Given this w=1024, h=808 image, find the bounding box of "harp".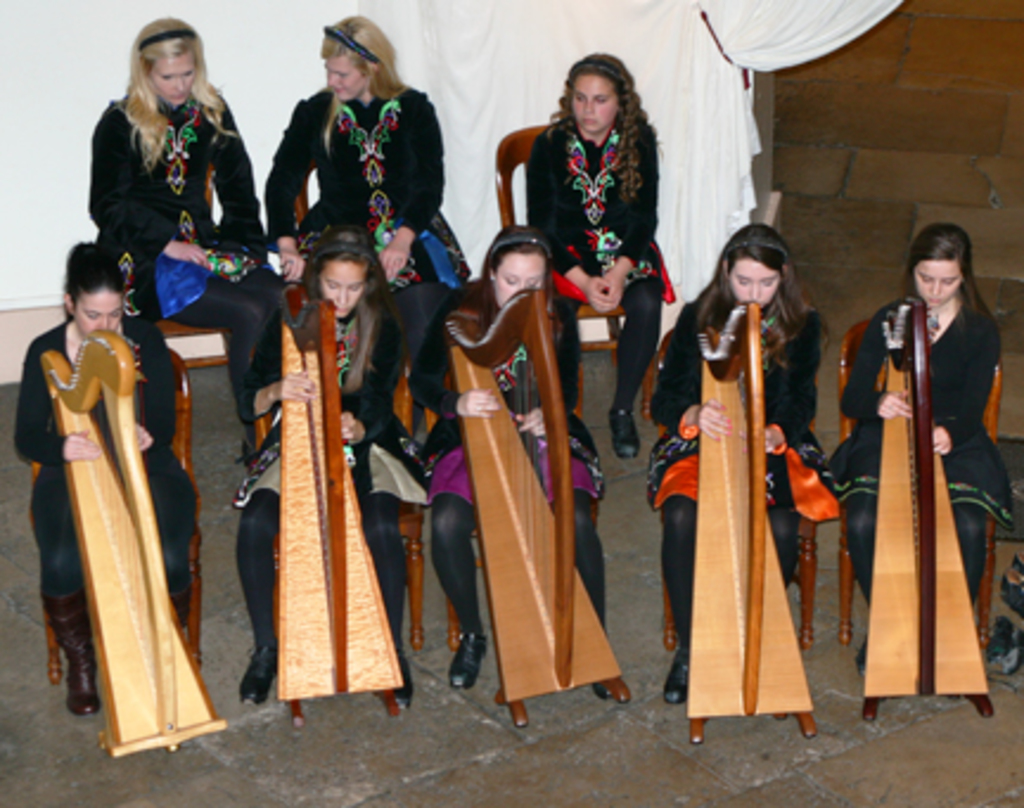
x1=858, y1=301, x2=988, y2=716.
